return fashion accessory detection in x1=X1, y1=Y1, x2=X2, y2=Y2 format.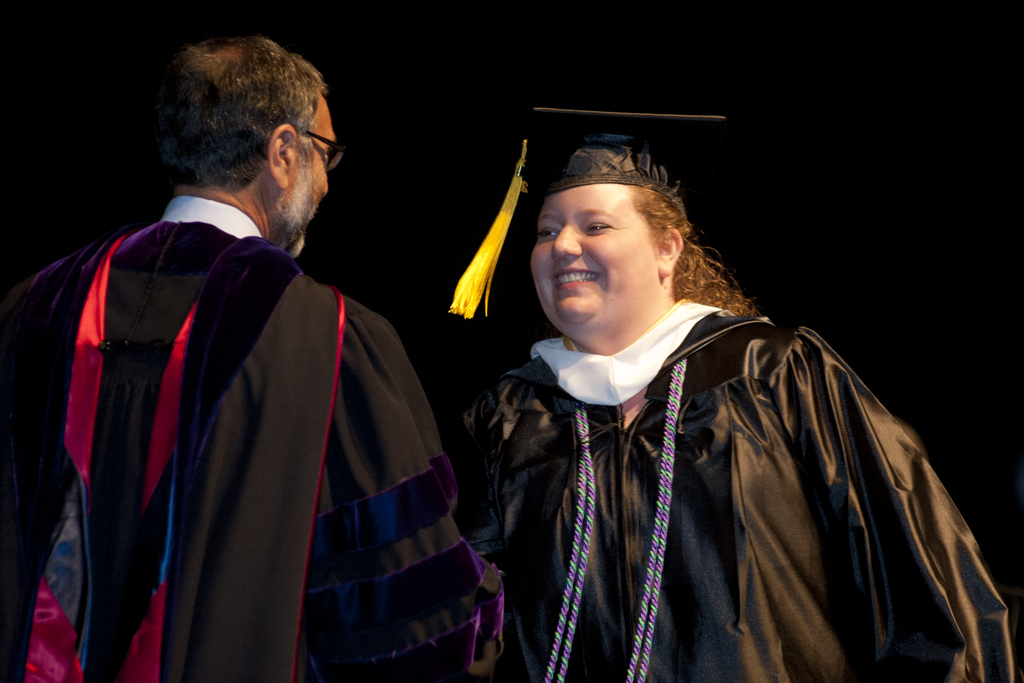
x1=294, y1=126, x2=349, y2=168.
